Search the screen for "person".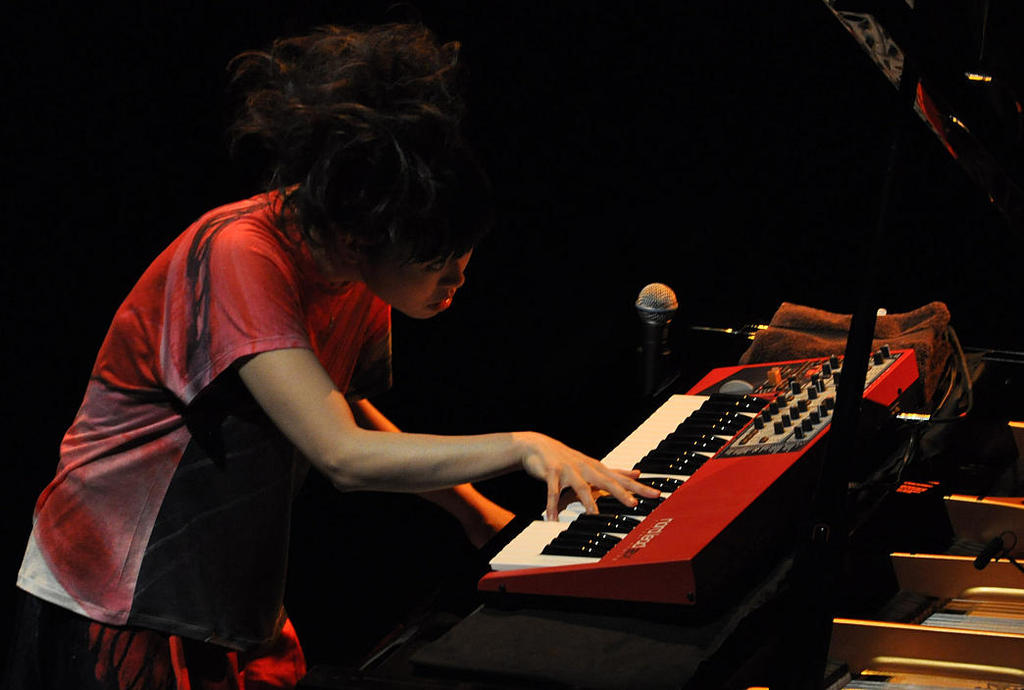
Found at <region>60, 42, 628, 665</region>.
